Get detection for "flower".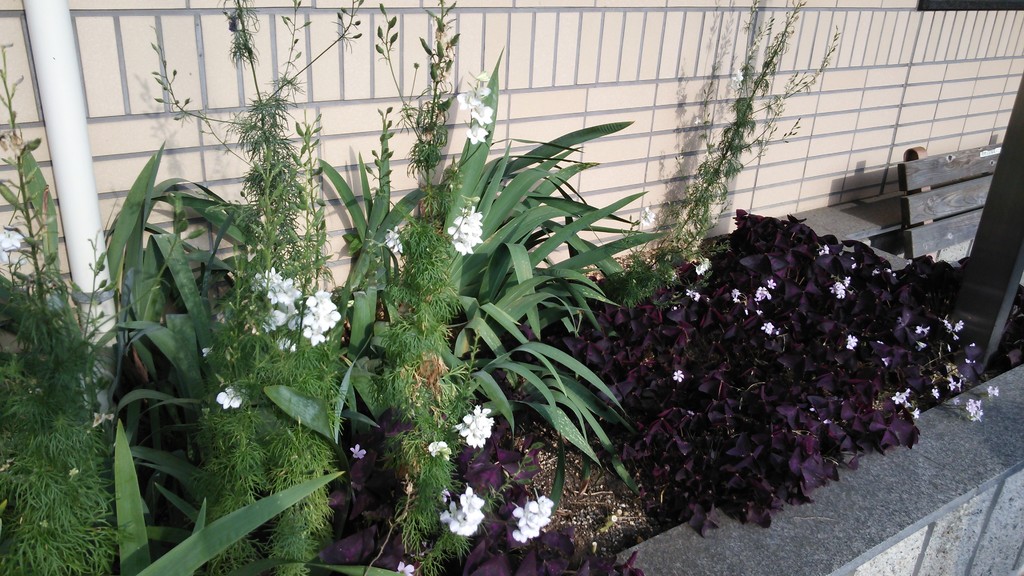
Detection: (829, 283, 845, 301).
